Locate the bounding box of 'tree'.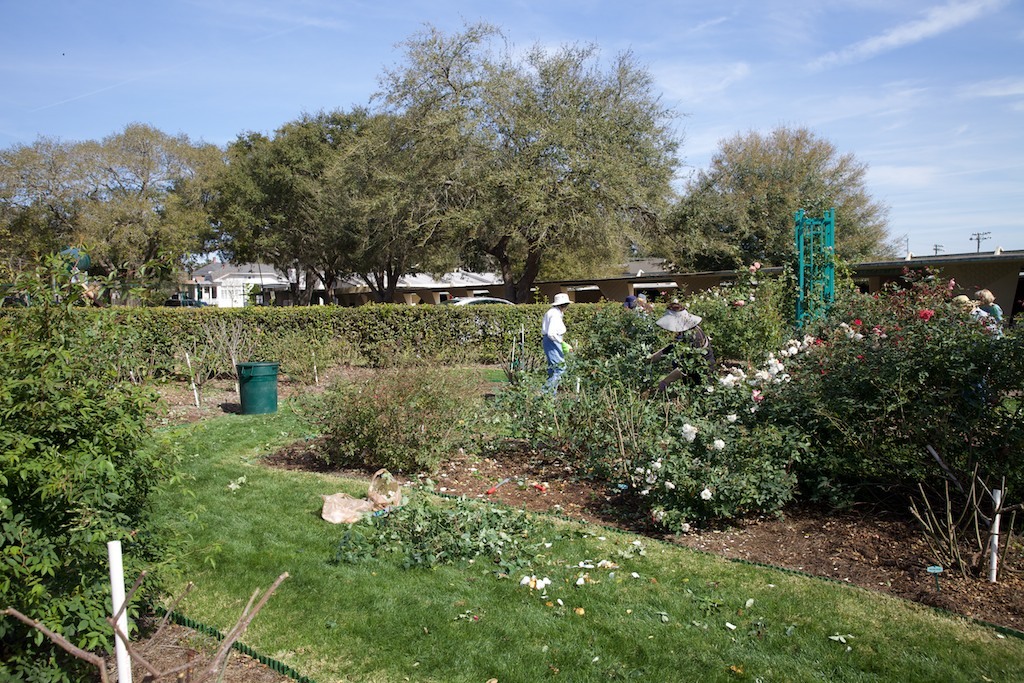
Bounding box: [5, 250, 181, 658].
